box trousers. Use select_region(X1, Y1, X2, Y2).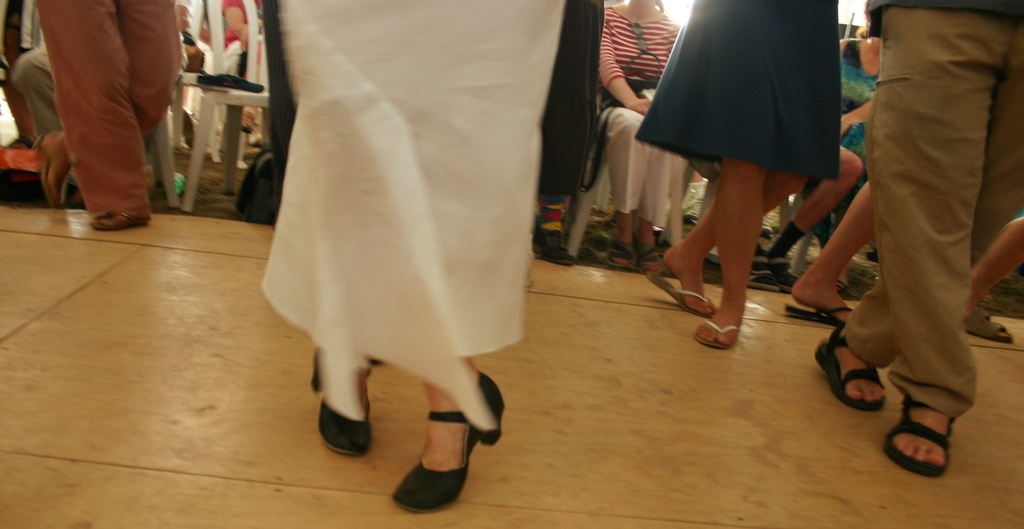
select_region(603, 99, 680, 228).
